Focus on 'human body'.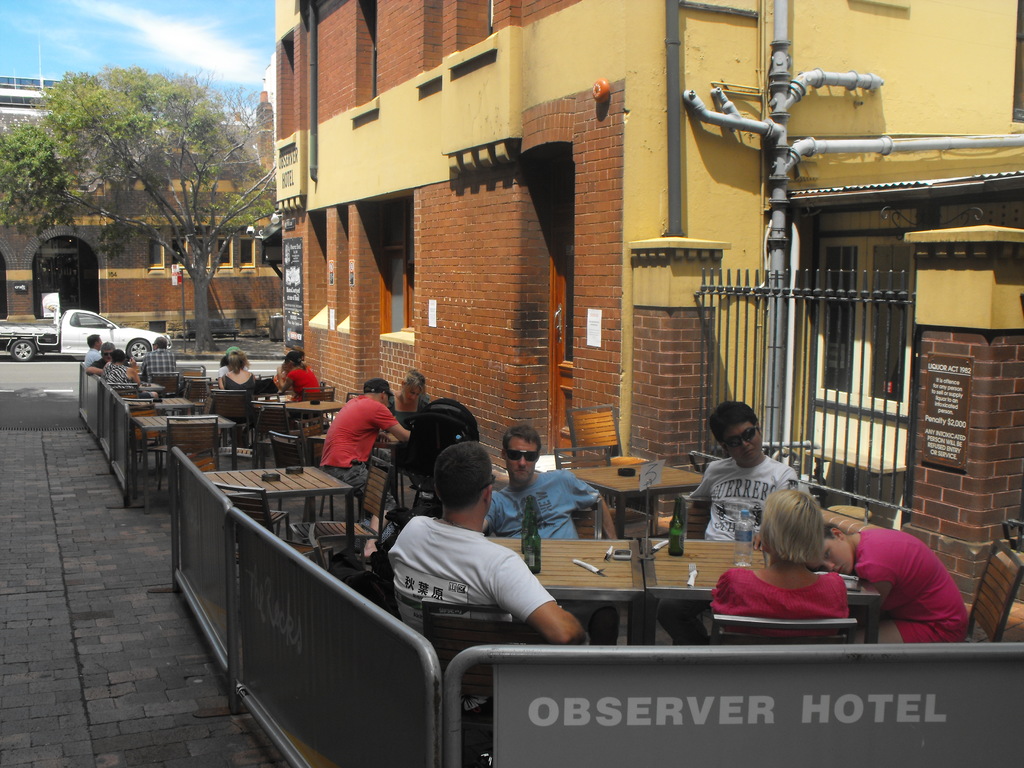
Focused at 216:352:258:397.
